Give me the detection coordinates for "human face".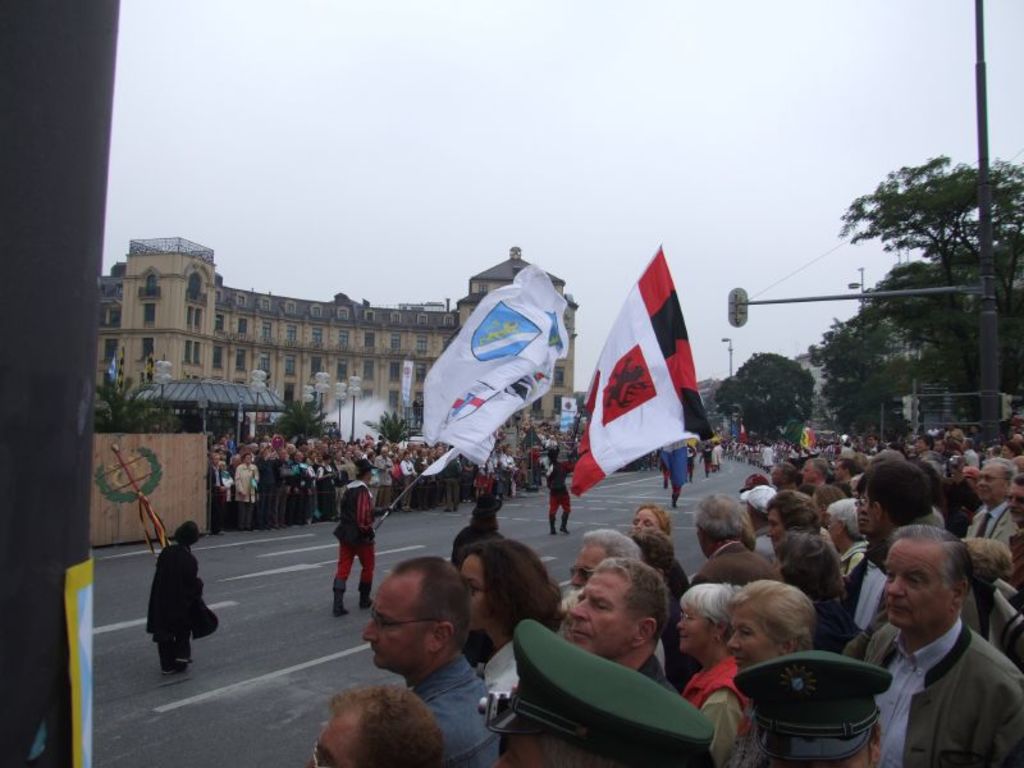
(311,712,356,767).
